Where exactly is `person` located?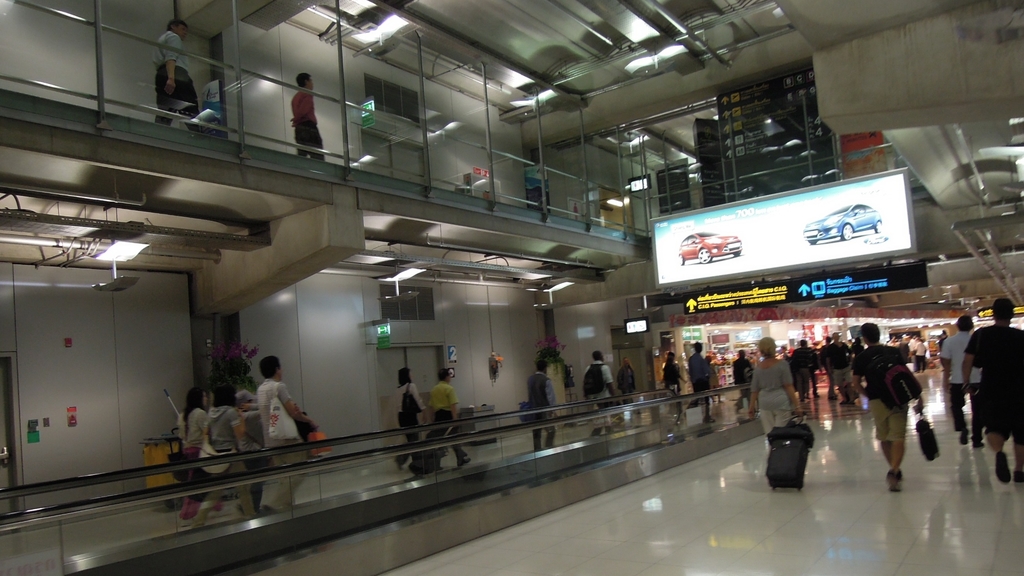
Its bounding box is box=[940, 318, 989, 444].
